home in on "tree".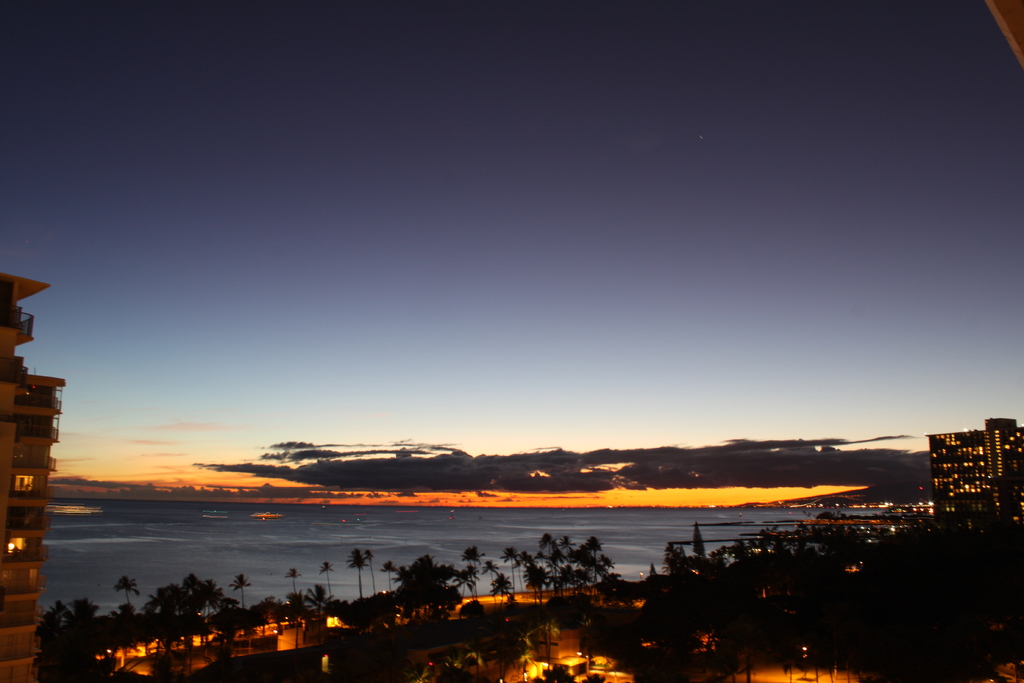
Homed in at box(397, 554, 449, 592).
